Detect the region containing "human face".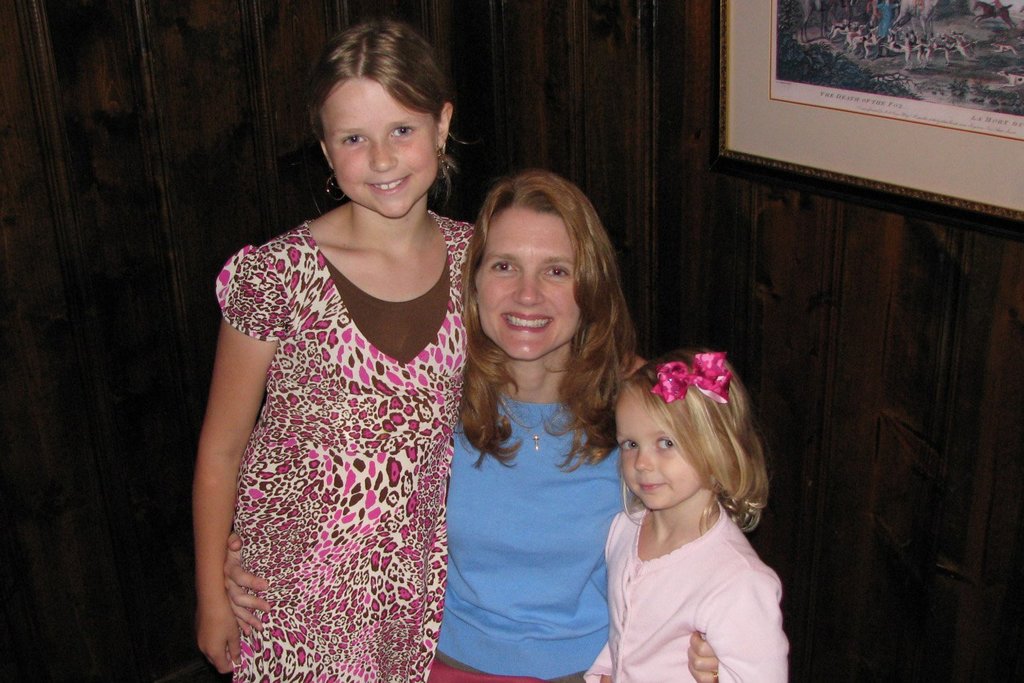
{"left": 473, "top": 209, "right": 580, "bottom": 362}.
